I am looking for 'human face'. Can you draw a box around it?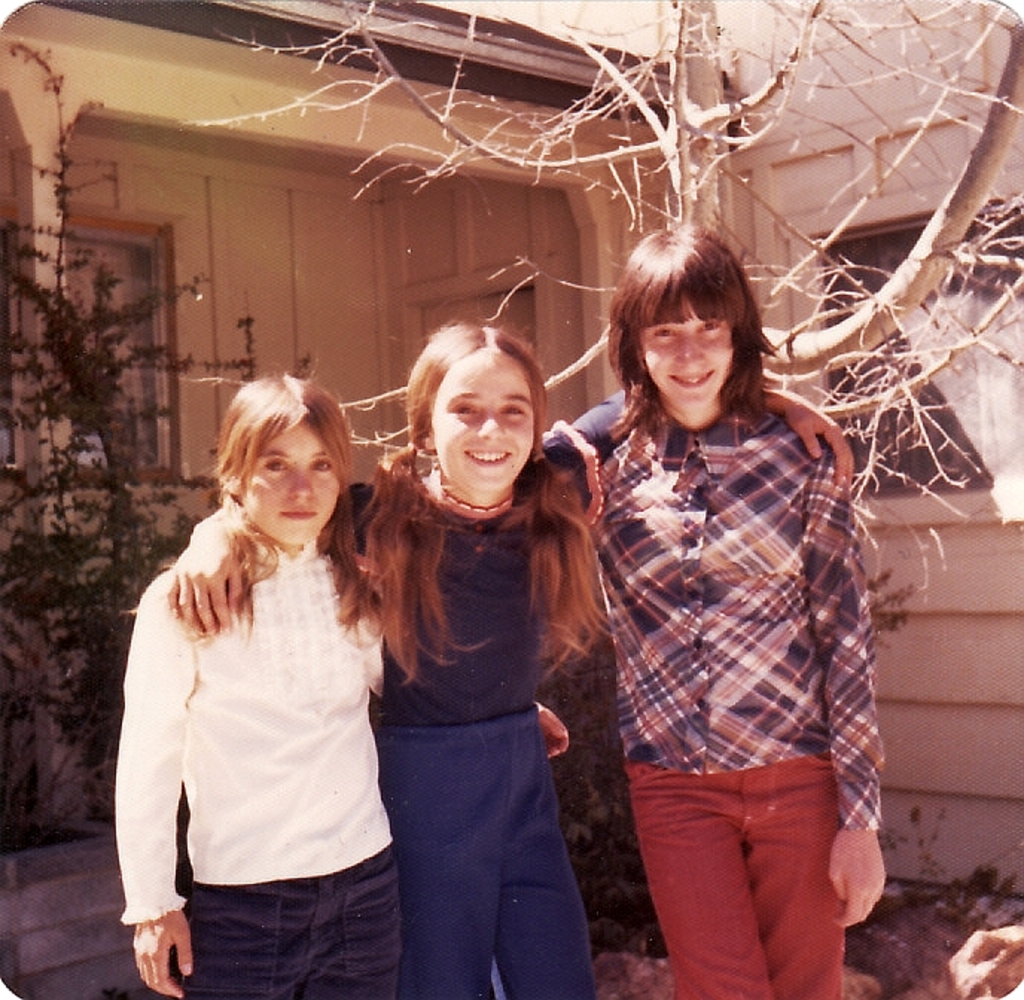
Sure, the bounding box is [left=433, top=344, right=534, bottom=485].
